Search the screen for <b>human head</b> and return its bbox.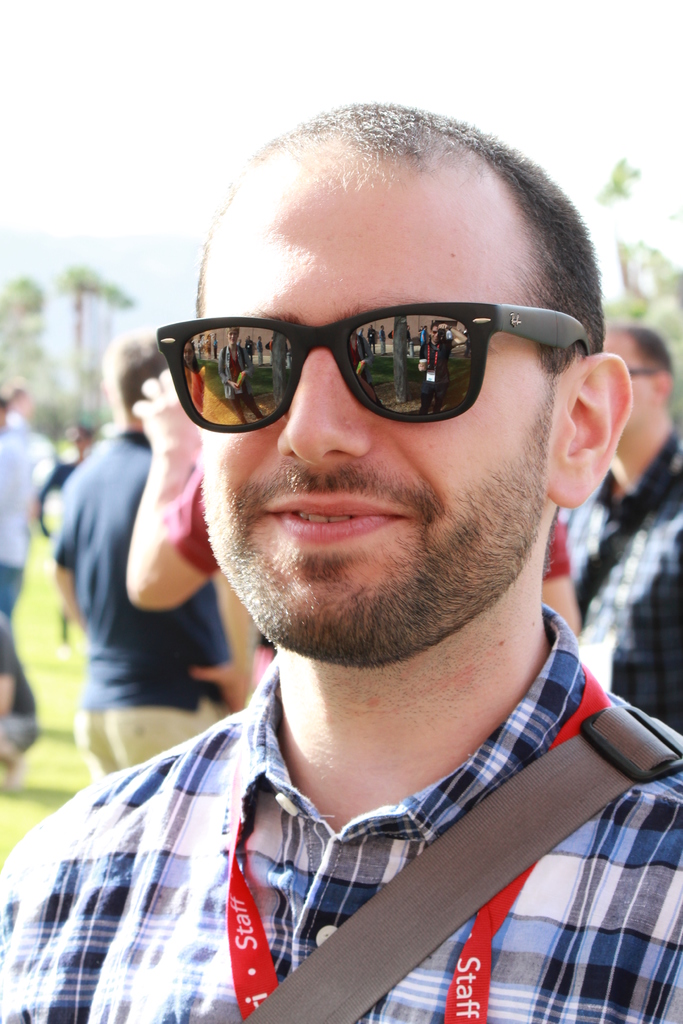
Found: bbox(95, 317, 169, 438).
